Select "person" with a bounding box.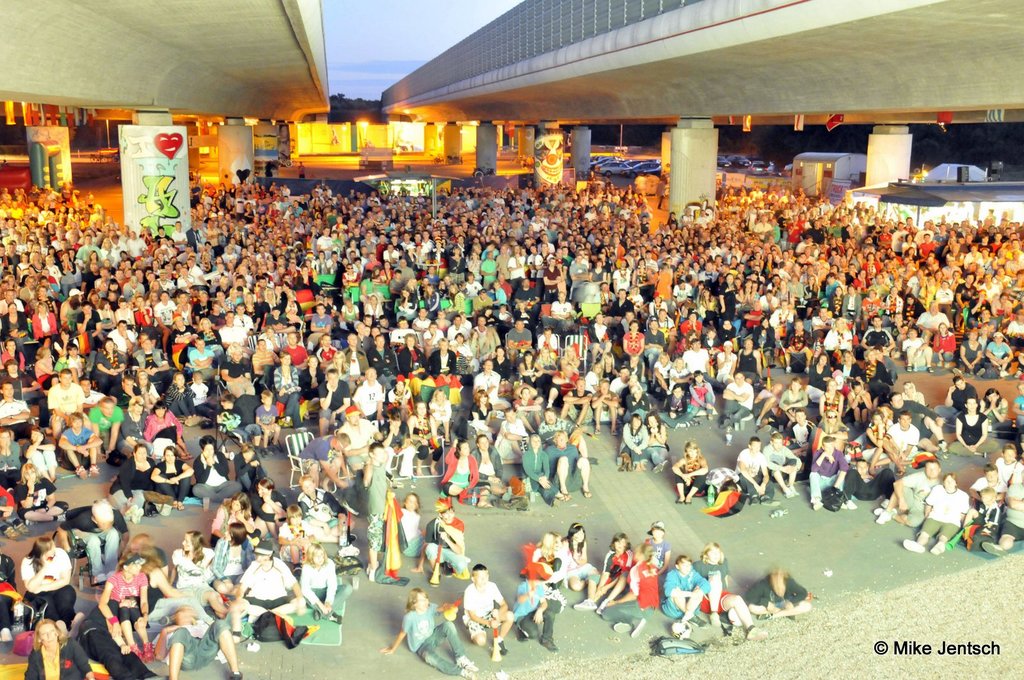
{"x1": 31, "y1": 342, "x2": 59, "y2": 390}.
